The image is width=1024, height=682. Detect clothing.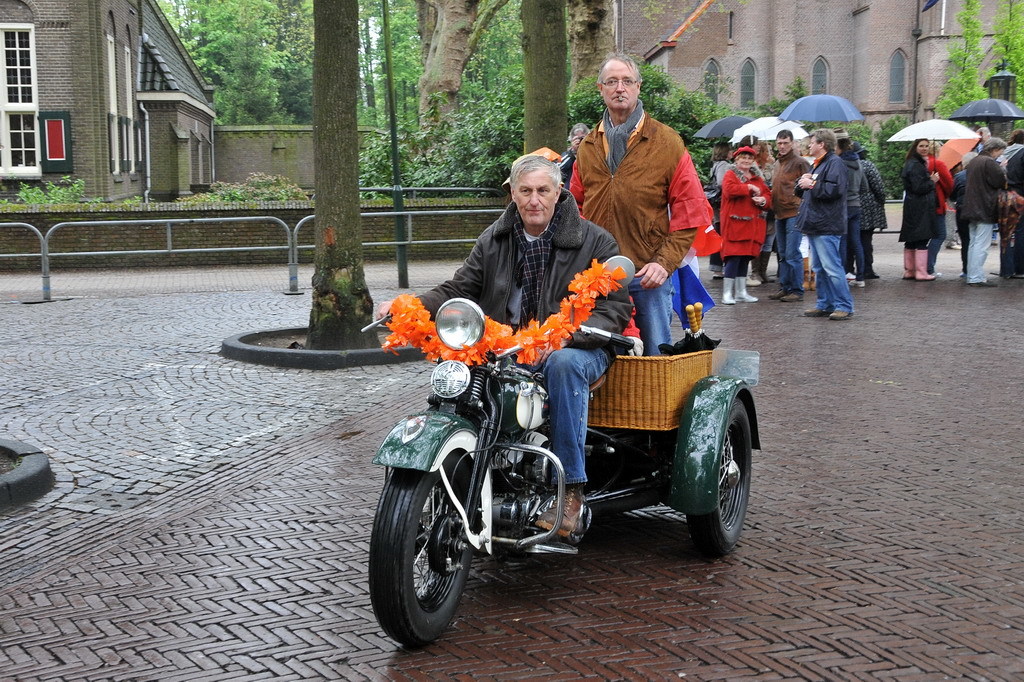
Detection: bbox=(956, 153, 1004, 278).
